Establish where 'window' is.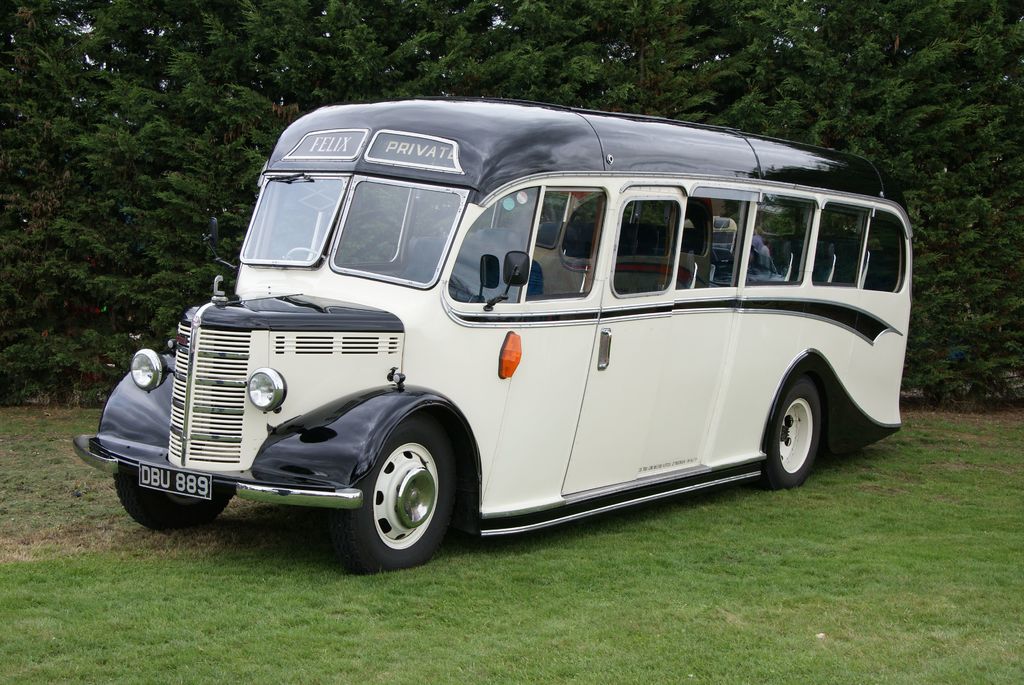
Established at crop(676, 198, 751, 286).
